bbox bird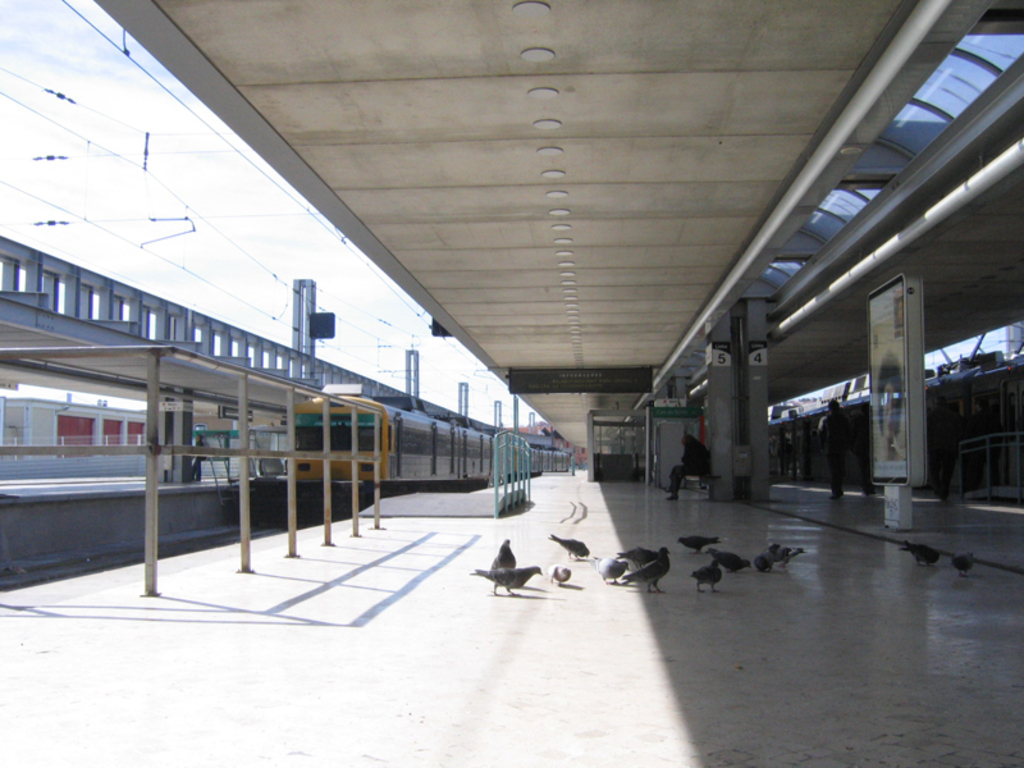
(x1=678, y1=530, x2=722, y2=556)
